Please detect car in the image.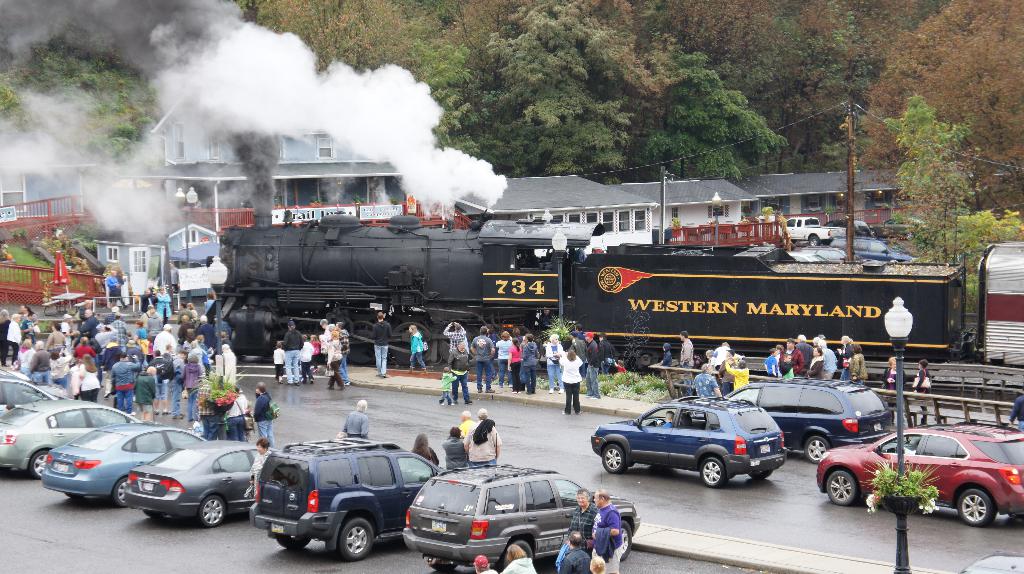
<box>816,246,877,264</box>.
